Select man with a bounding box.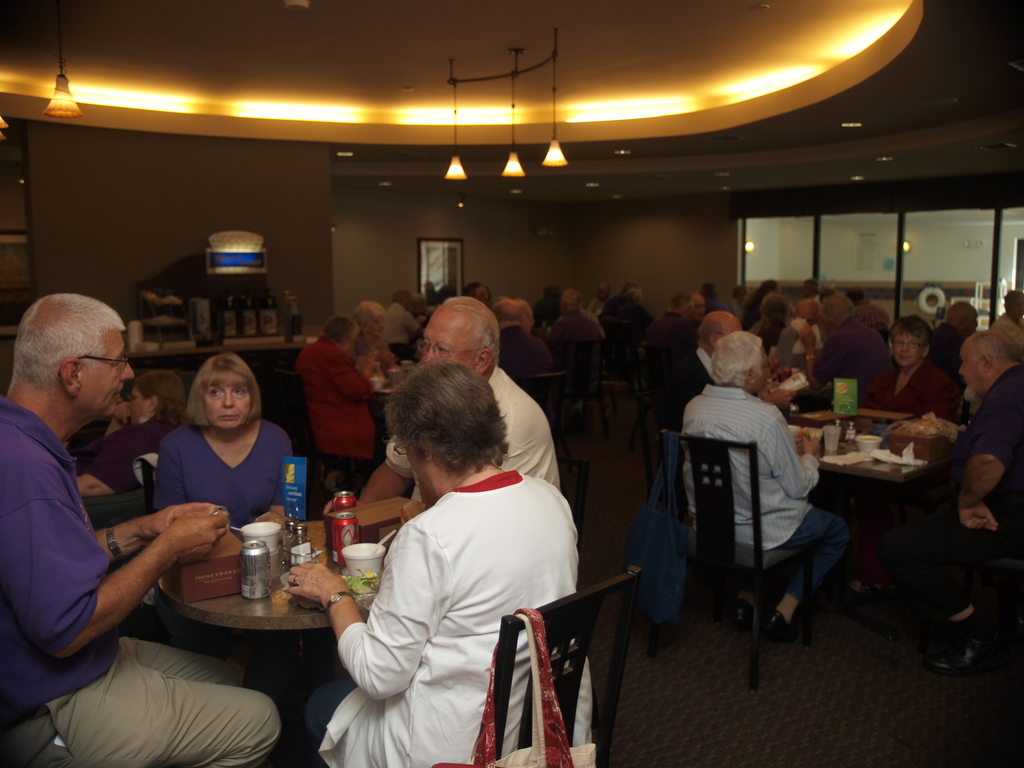
bbox=(918, 327, 1023, 676).
